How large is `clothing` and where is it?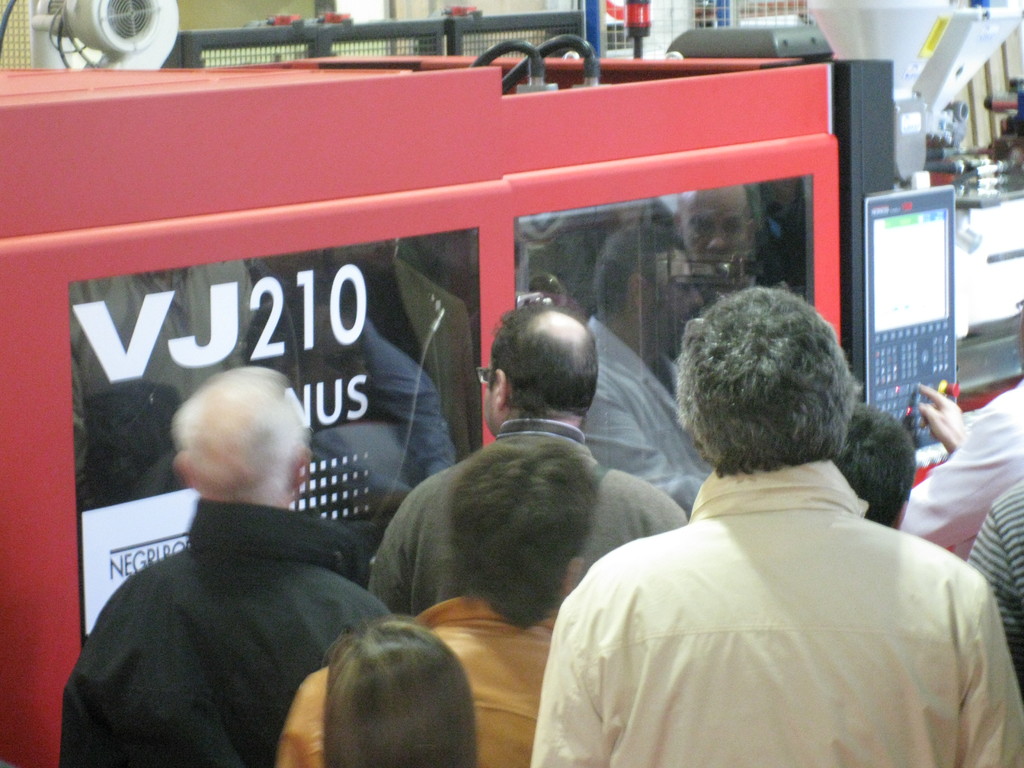
Bounding box: {"left": 580, "top": 314, "right": 719, "bottom": 516}.
